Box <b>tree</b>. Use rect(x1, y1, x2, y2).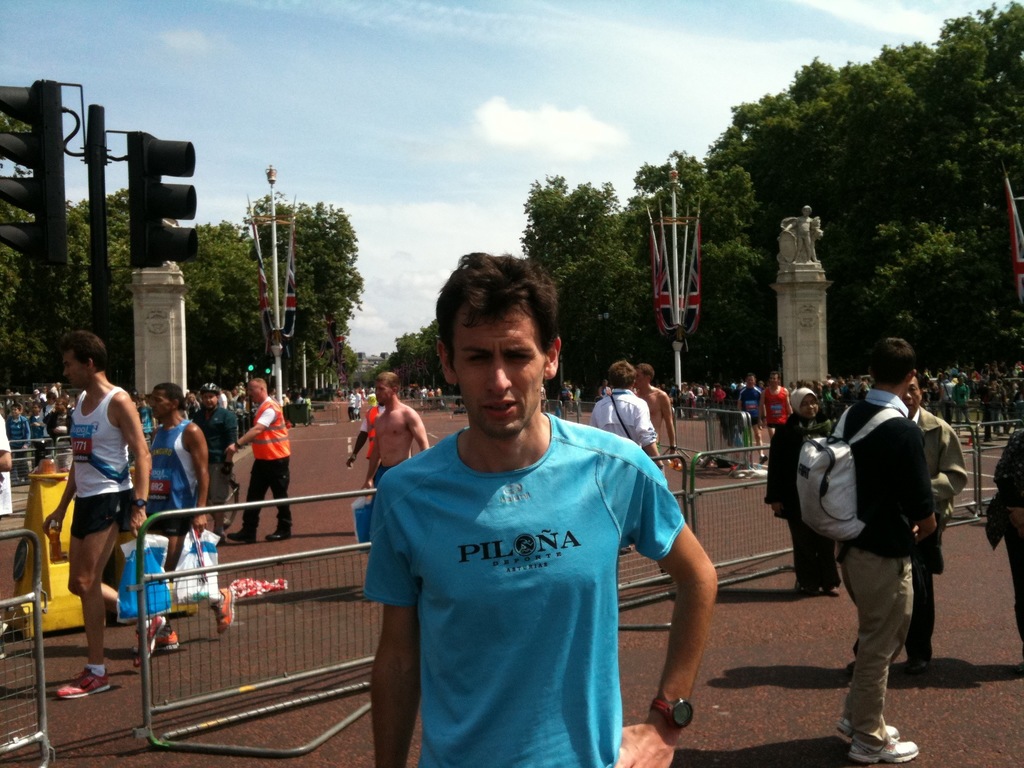
rect(90, 188, 206, 342).
